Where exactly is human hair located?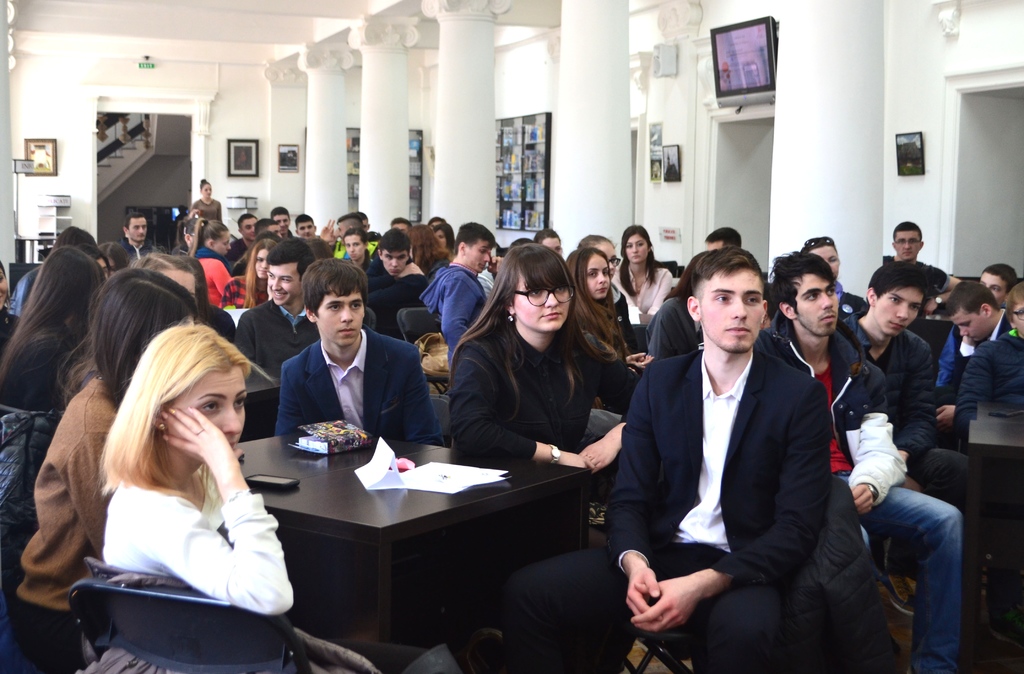
Its bounding box is [0, 244, 110, 392].
